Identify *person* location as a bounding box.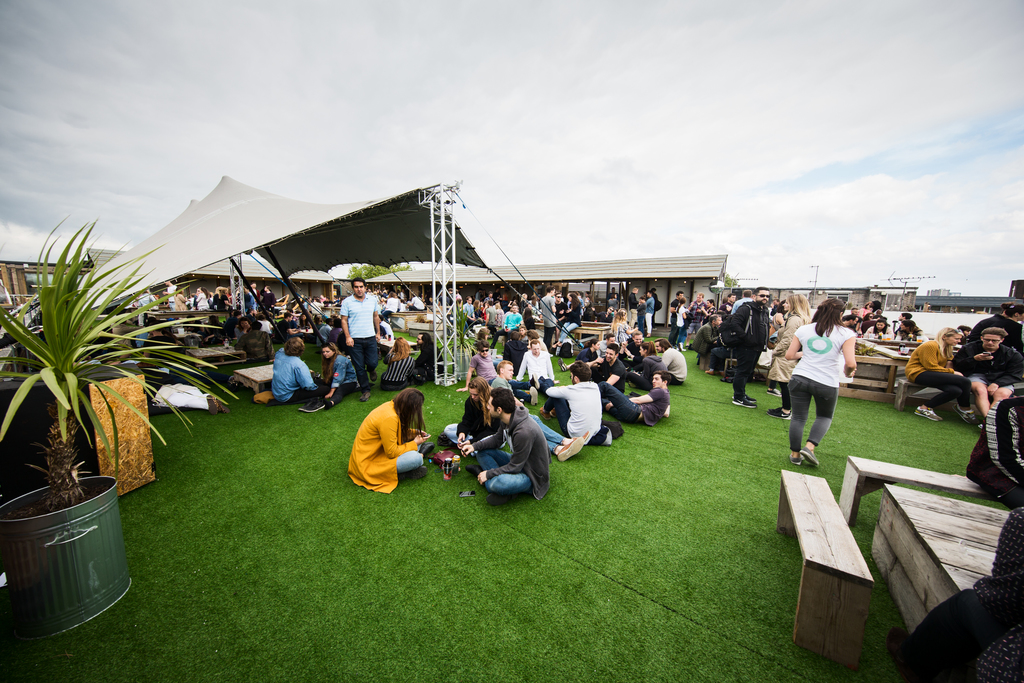
select_region(639, 290, 655, 338).
